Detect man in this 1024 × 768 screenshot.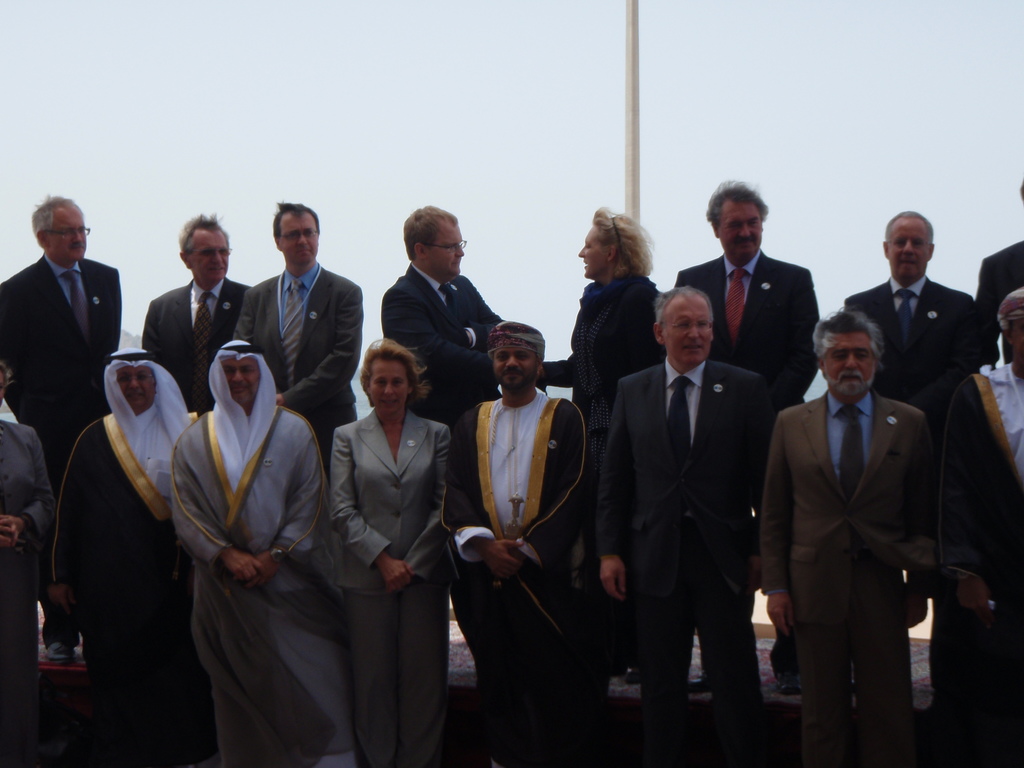
Detection: [x1=750, y1=310, x2=930, y2=761].
